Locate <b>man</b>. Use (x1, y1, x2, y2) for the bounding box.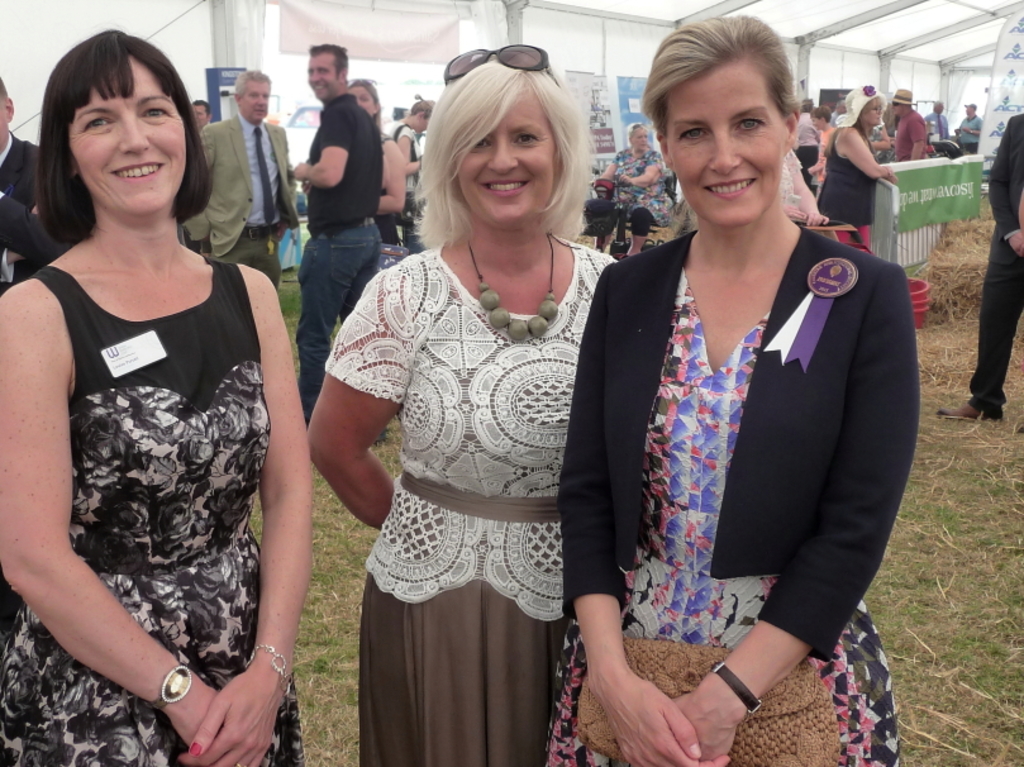
(954, 104, 986, 154).
